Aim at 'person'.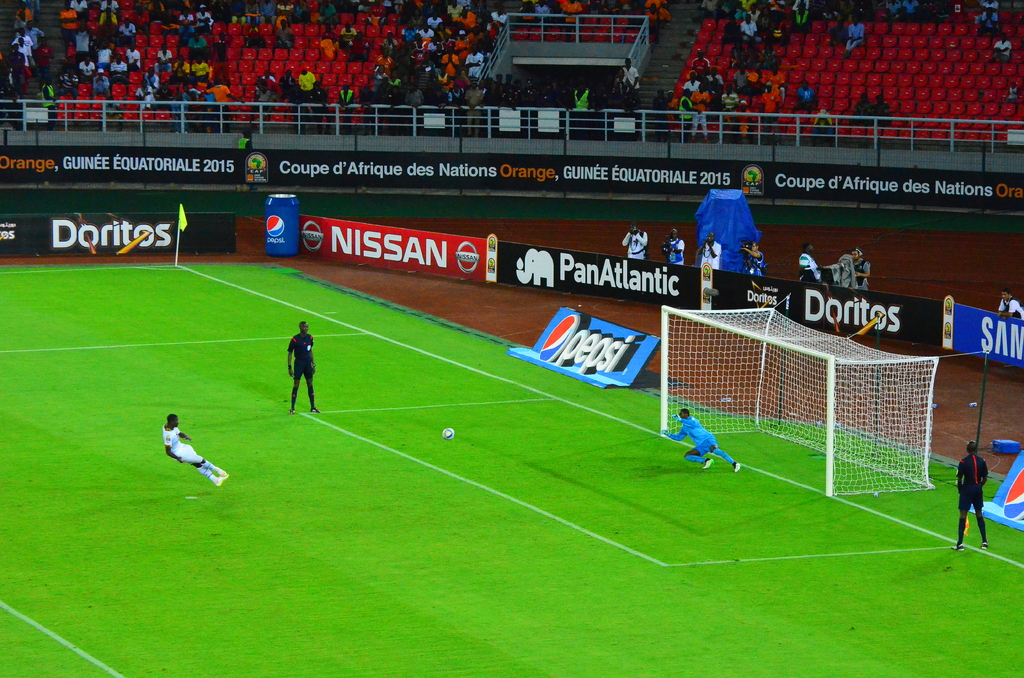
Aimed at 620,223,648,262.
